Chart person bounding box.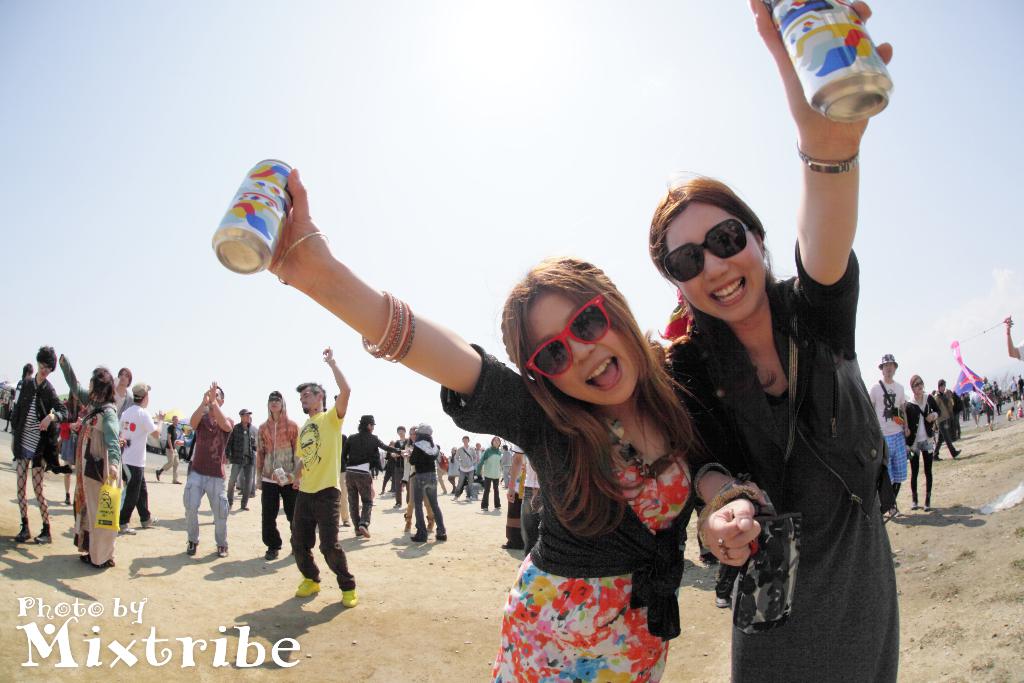
Charted: [left=271, top=371, right=349, bottom=607].
